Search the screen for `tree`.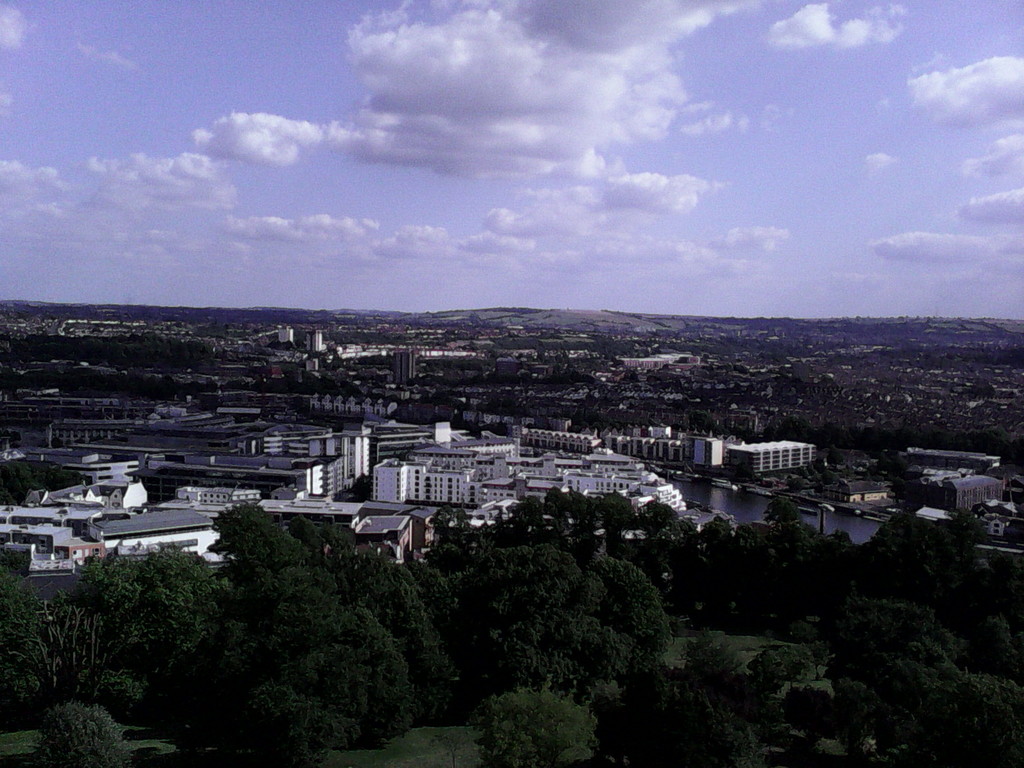
Found at BBox(187, 487, 299, 616).
